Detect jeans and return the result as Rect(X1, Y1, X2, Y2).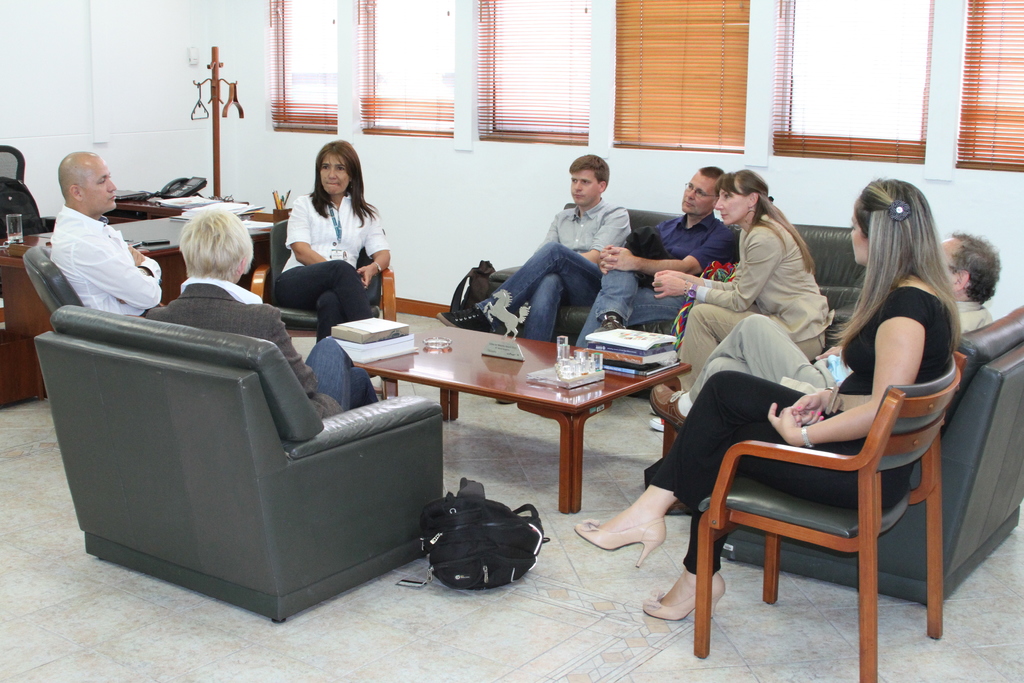
Rect(504, 229, 588, 340).
